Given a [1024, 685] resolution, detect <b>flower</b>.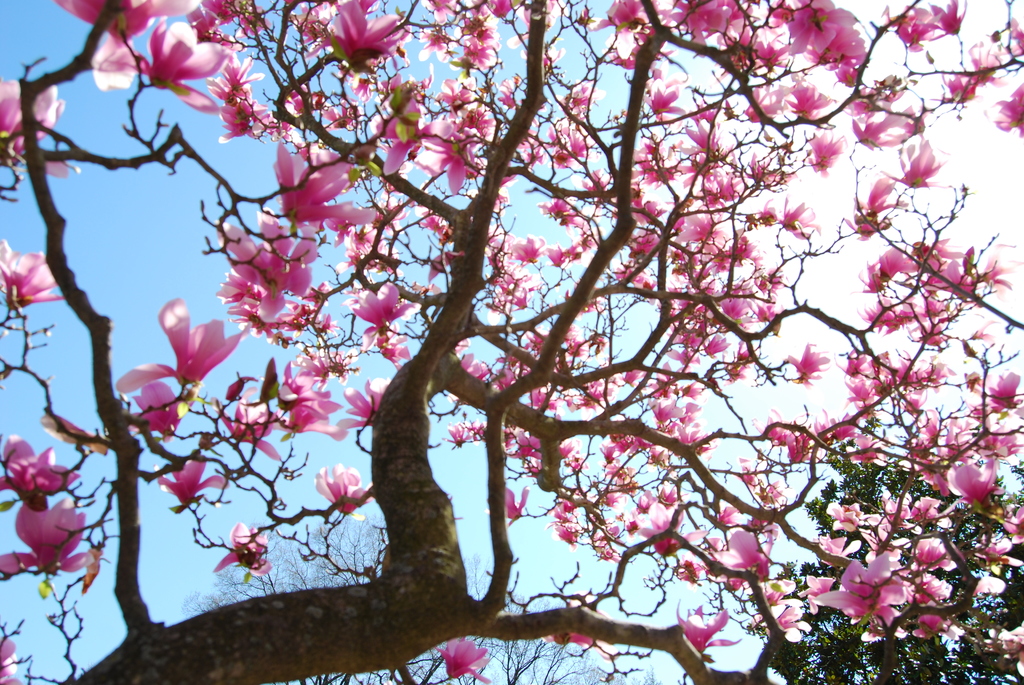
[0,634,24,684].
